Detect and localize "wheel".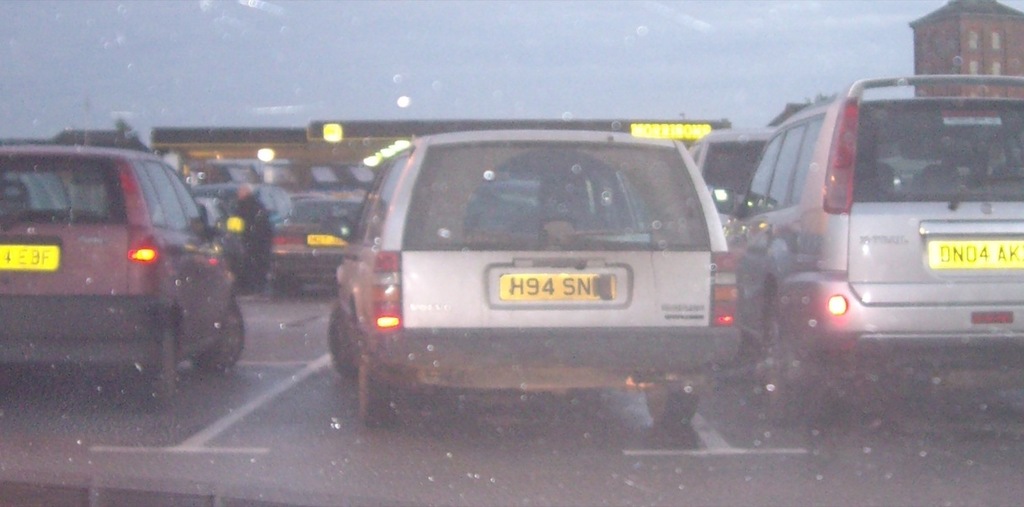
Localized at rect(322, 275, 361, 391).
